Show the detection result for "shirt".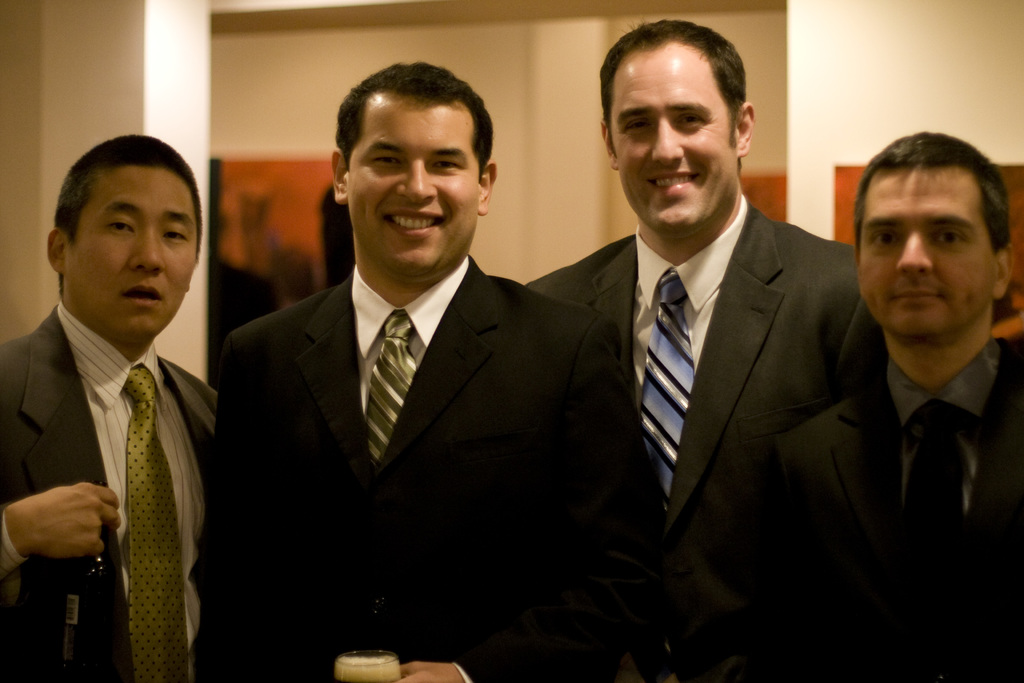
(x1=348, y1=255, x2=467, y2=413).
